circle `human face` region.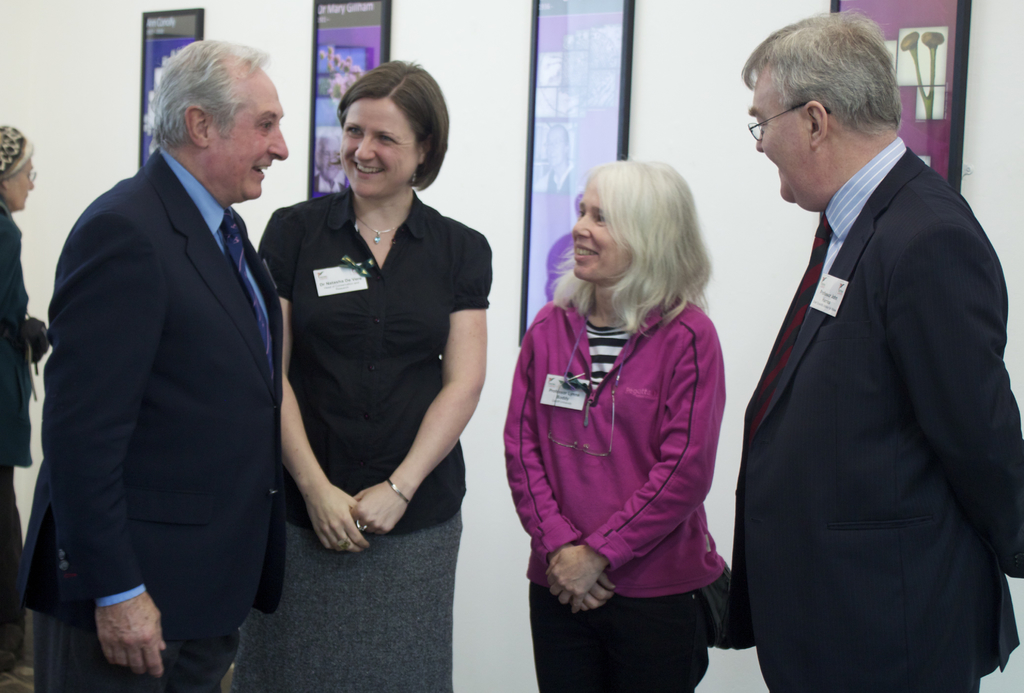
Region: [left=202, top=67, right=289, bottom=203].
